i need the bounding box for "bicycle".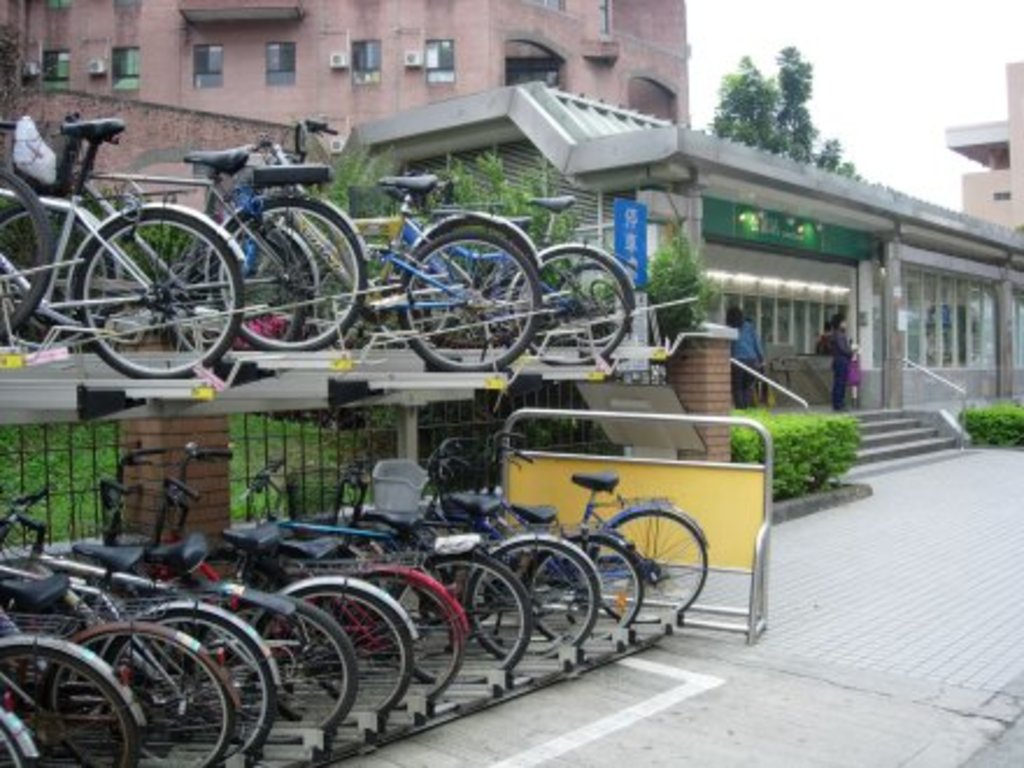
Here it is: (426, 433, 666, 666).
